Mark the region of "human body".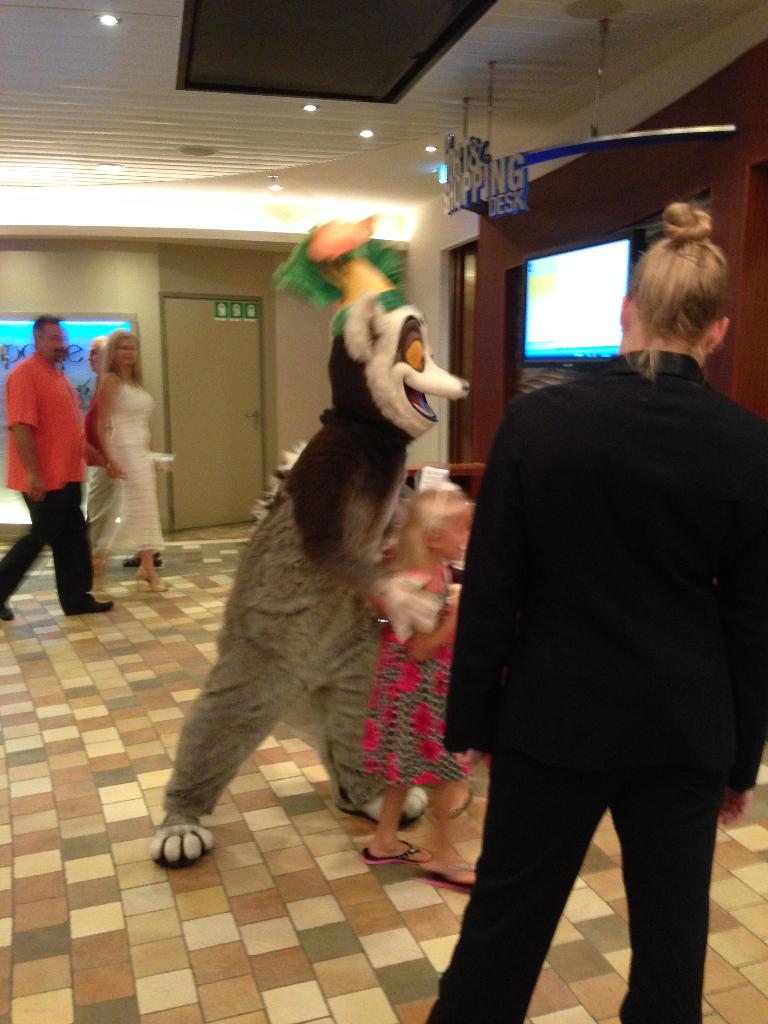
Region: 0, 325, 112, 622.
